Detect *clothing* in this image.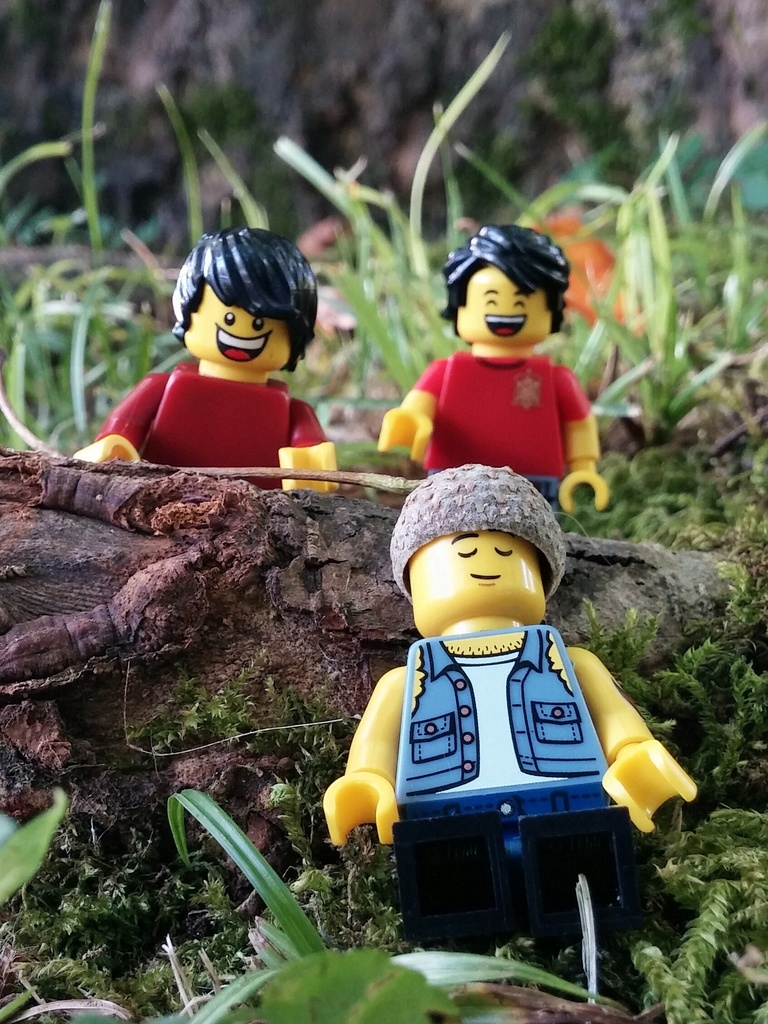
Detection: BBox(410, 344, 591, 478).
